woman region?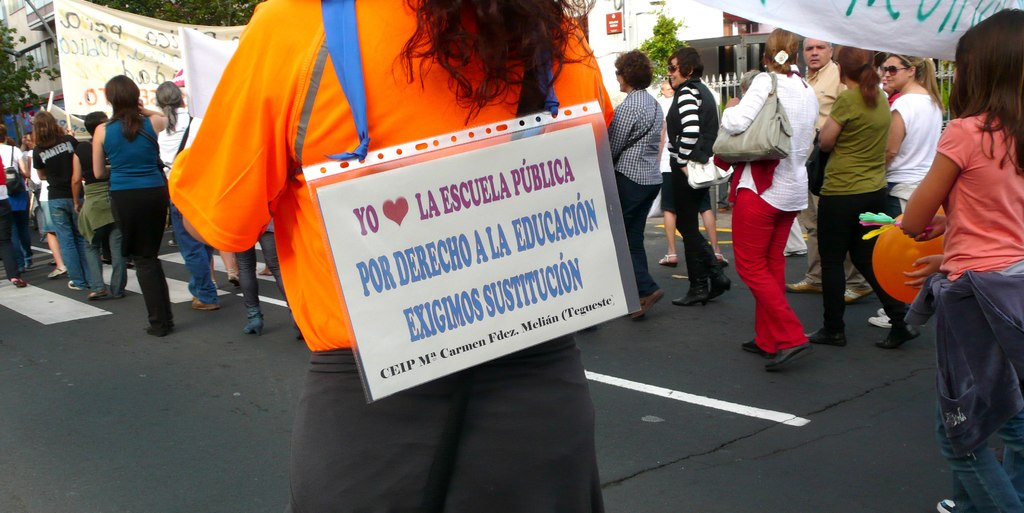
bbox=(901, 0, 1023, 512)
